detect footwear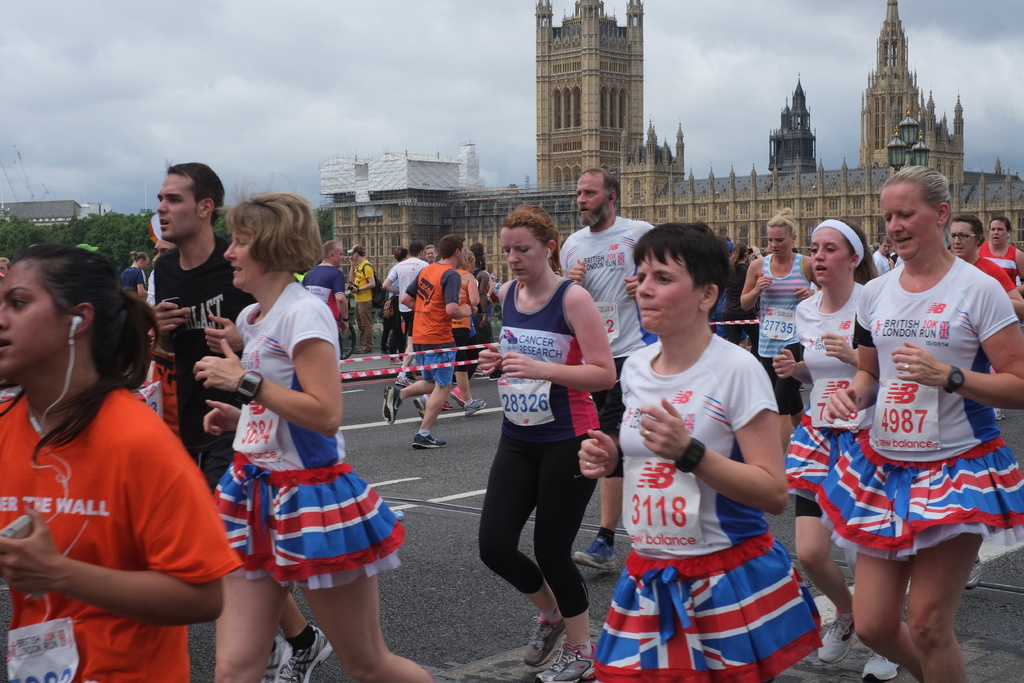
bbox=(435, 397, 452, 412)
